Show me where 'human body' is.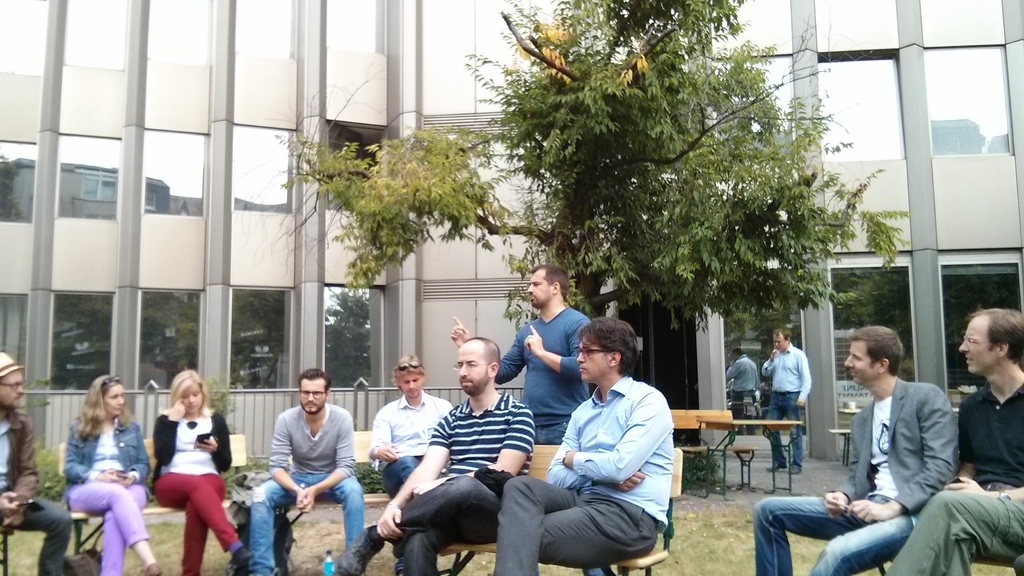
'human body' is at 759/328/812/473.
